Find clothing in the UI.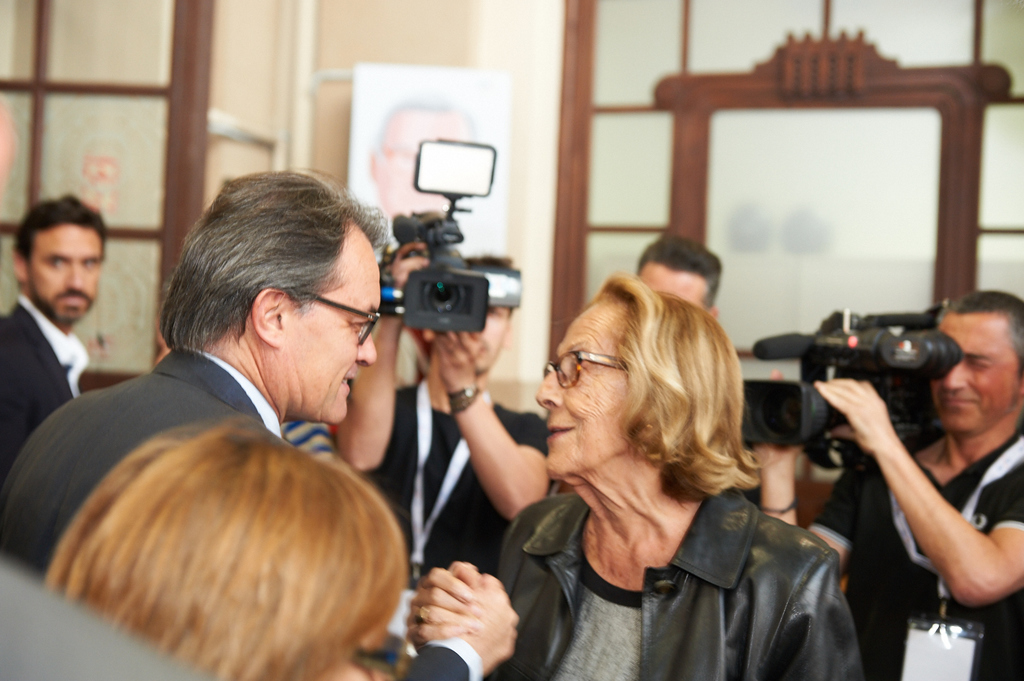
UI element at (x1=809, y1=427, x2=1023, y2=680).
